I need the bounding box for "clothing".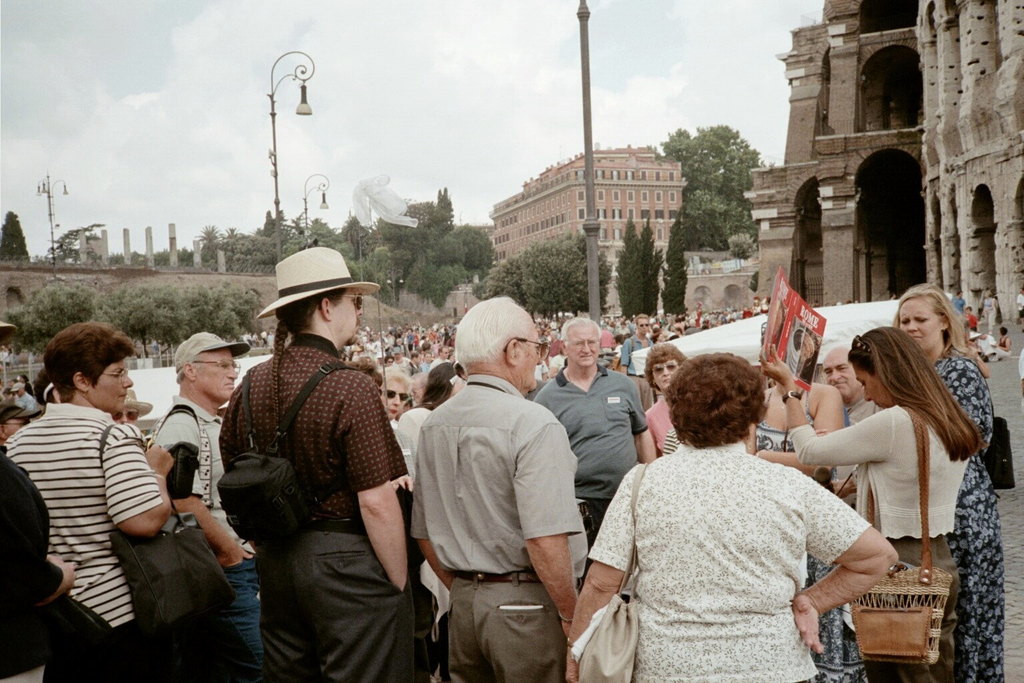
Here it is: pyautogui.locateOnScreen(605, 394, 889, 675).
